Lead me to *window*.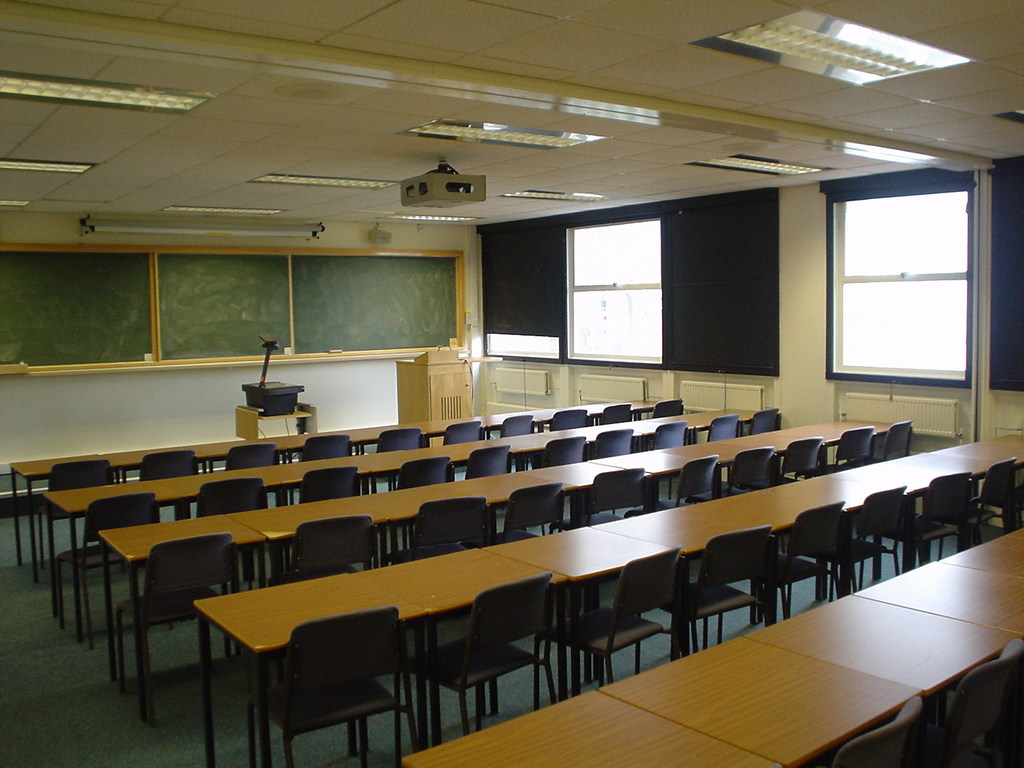
Lead to (left=823, top=183, right=974, bottom=384).
